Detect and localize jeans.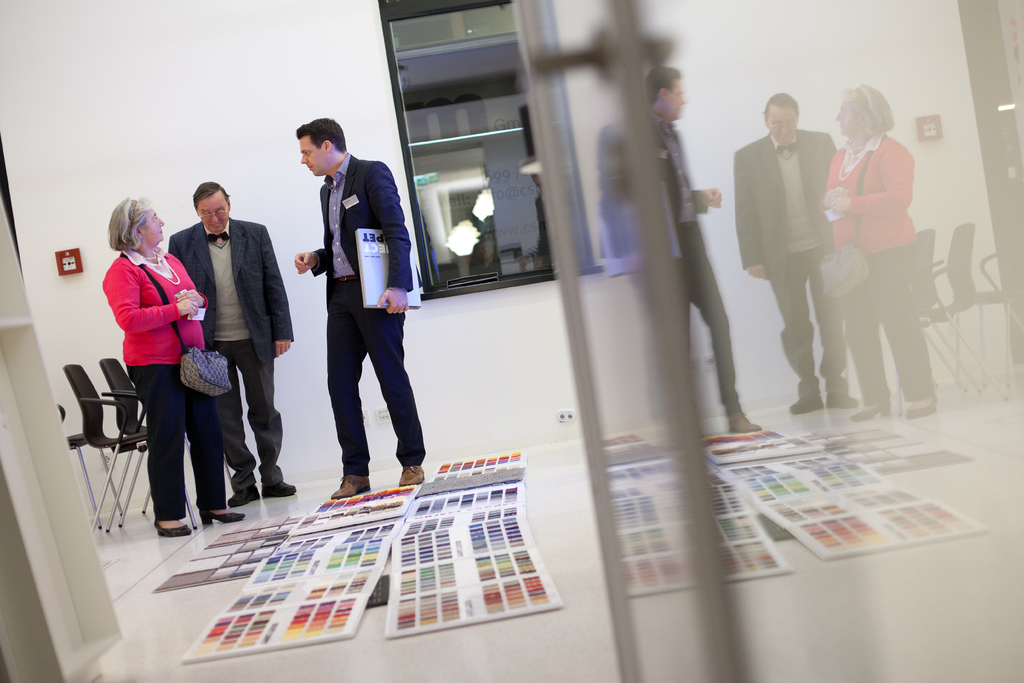
Localized at bbox=(300, 279, 418, 493).
